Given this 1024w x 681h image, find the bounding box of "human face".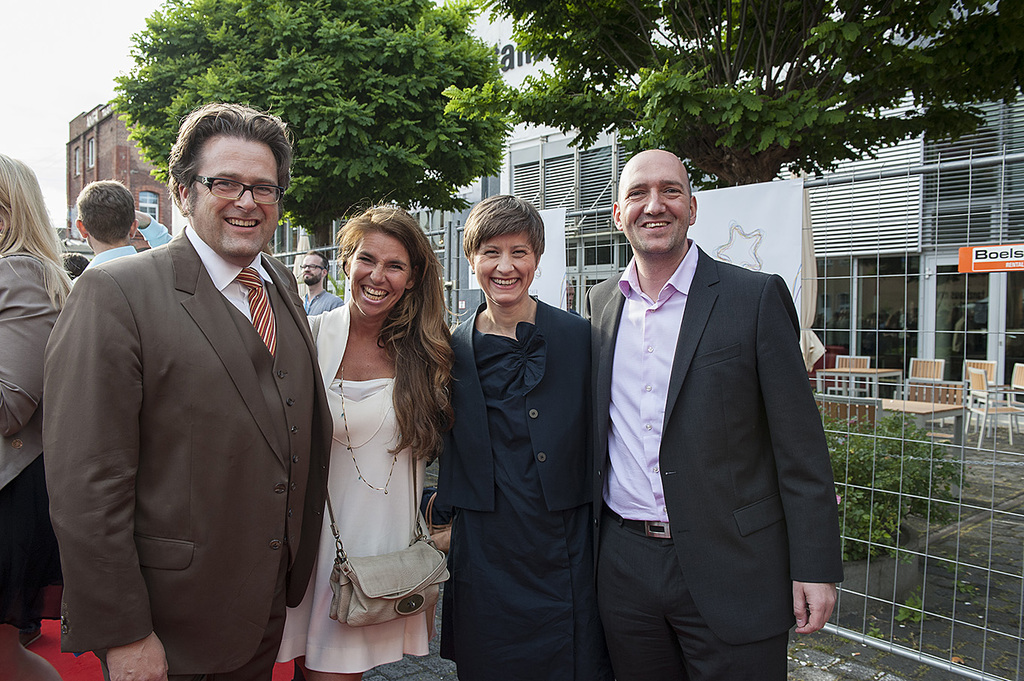
bbox=[302, 257, 326, 287].
